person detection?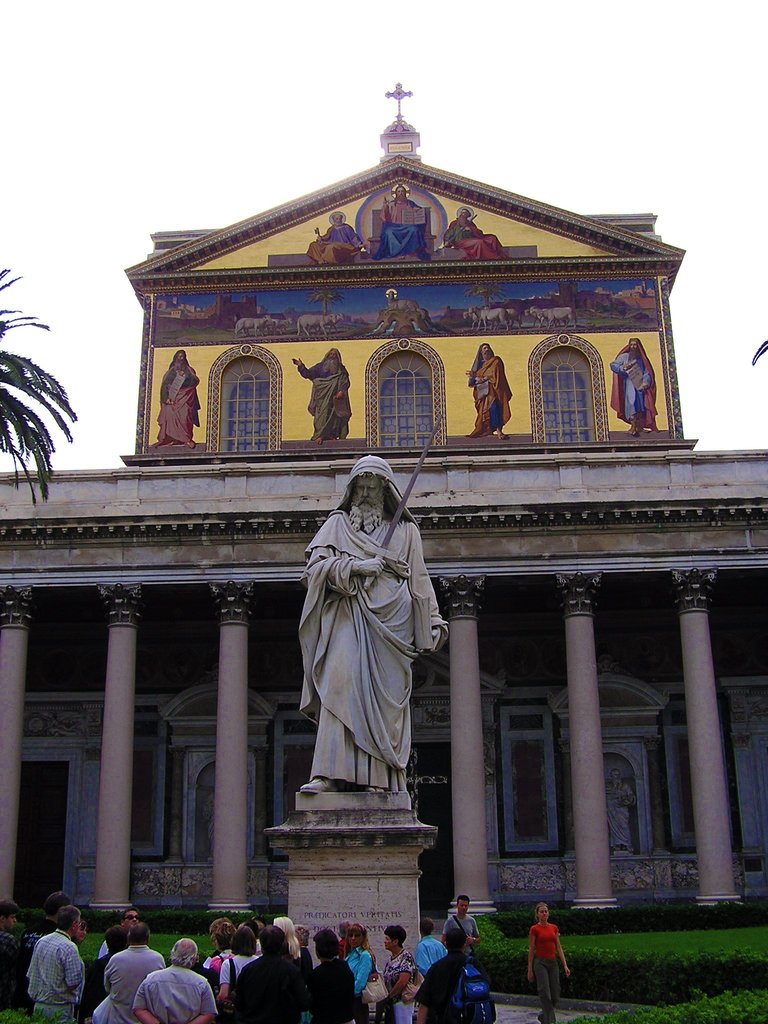
[left=344, top=923, right=375, bottom=1023]
